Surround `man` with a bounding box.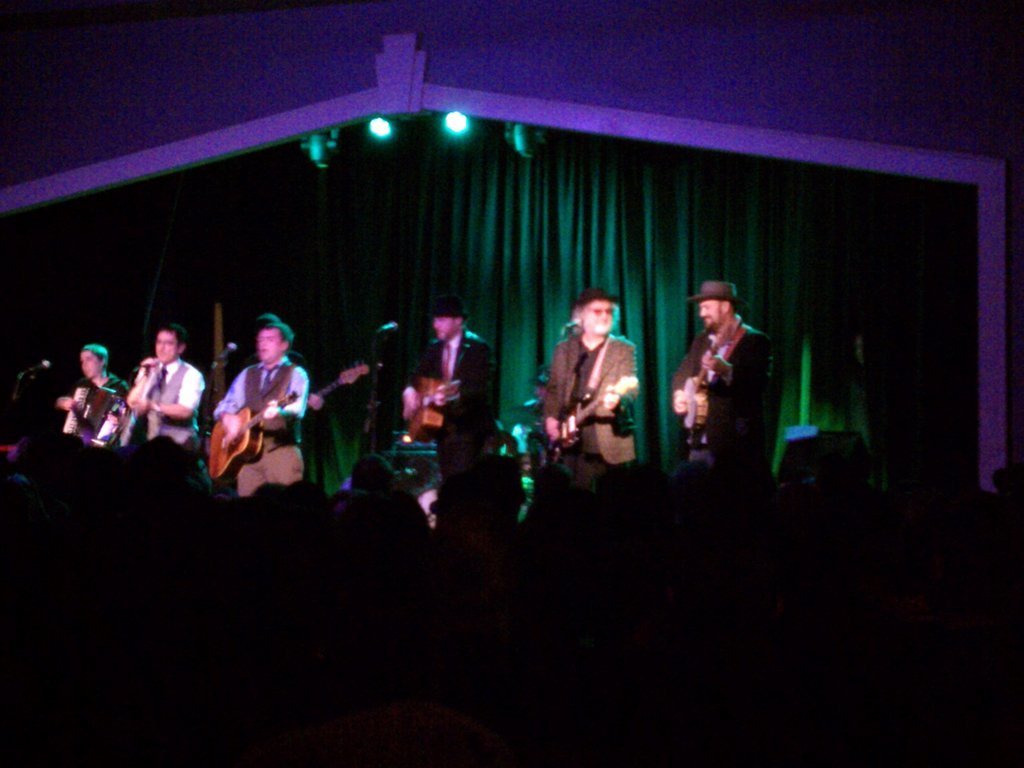
[534,279,645,495].
